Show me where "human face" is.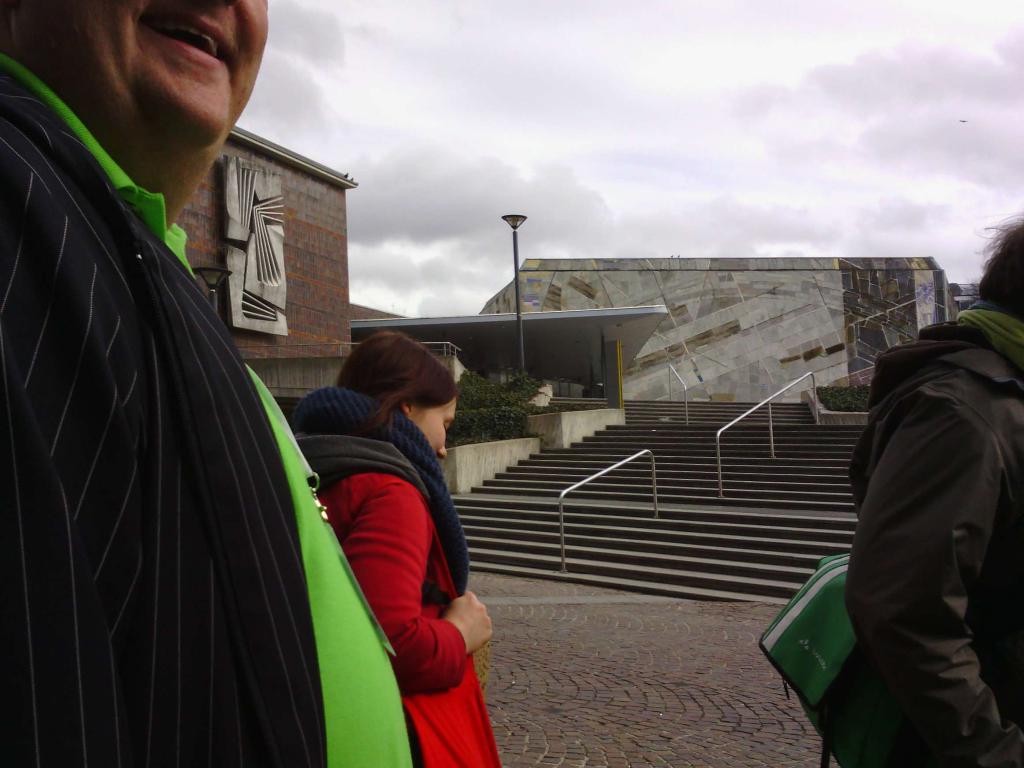
"human face" is at {"left": 418, "top": 402, "right": 467, "bottom": 457}.
